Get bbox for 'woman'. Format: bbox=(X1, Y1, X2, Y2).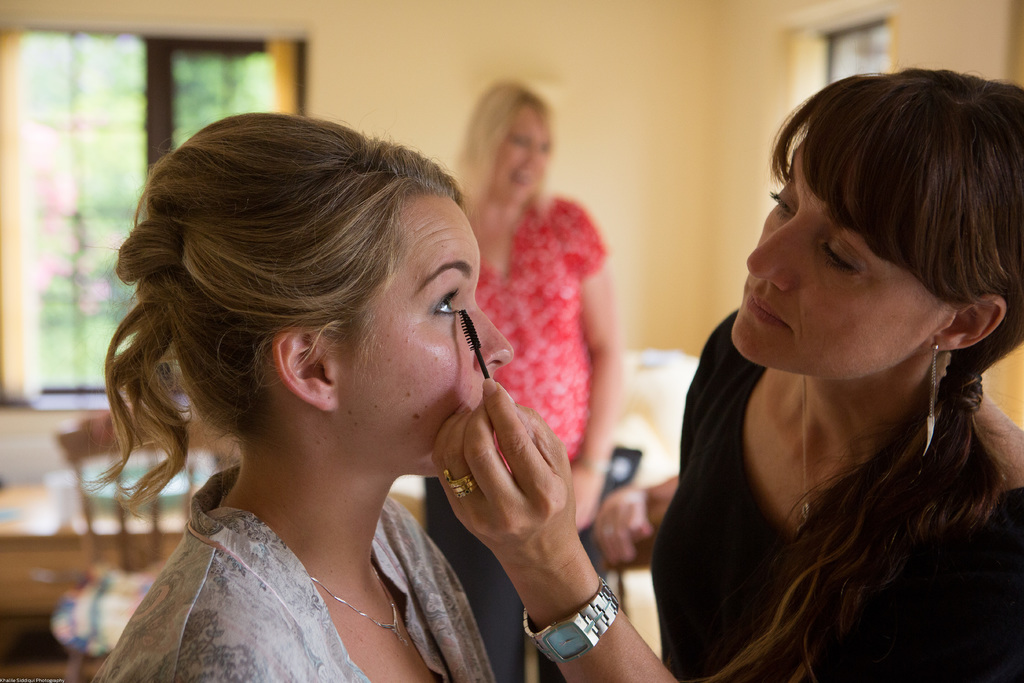
bbox=(431, 66, 1023, 682).
